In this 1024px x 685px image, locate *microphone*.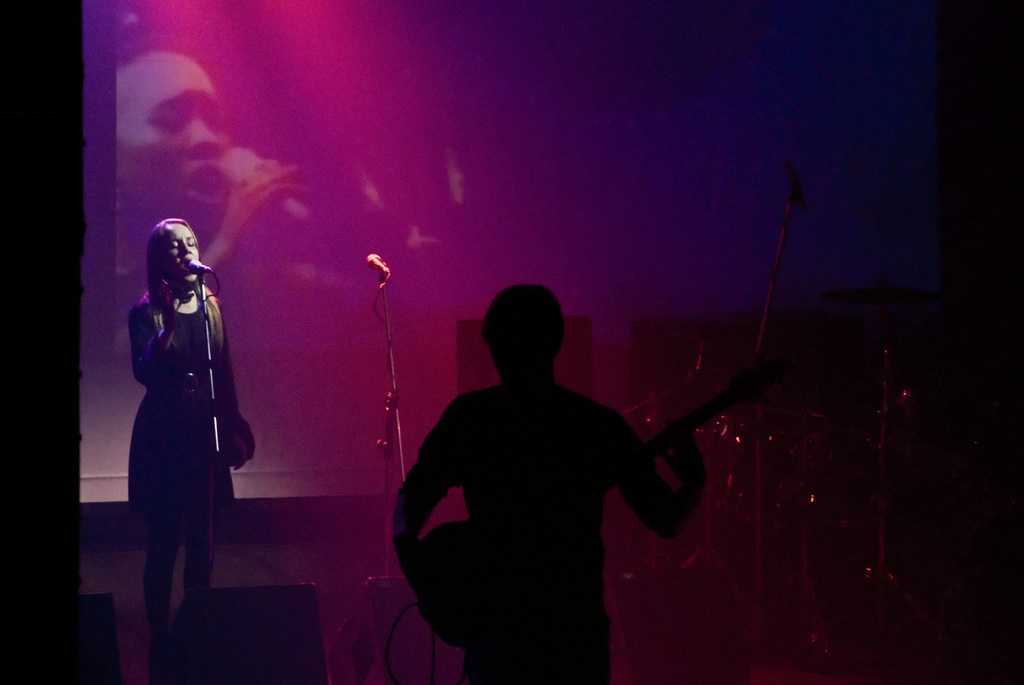
Bounding box: [367, 252, 393, 277].
